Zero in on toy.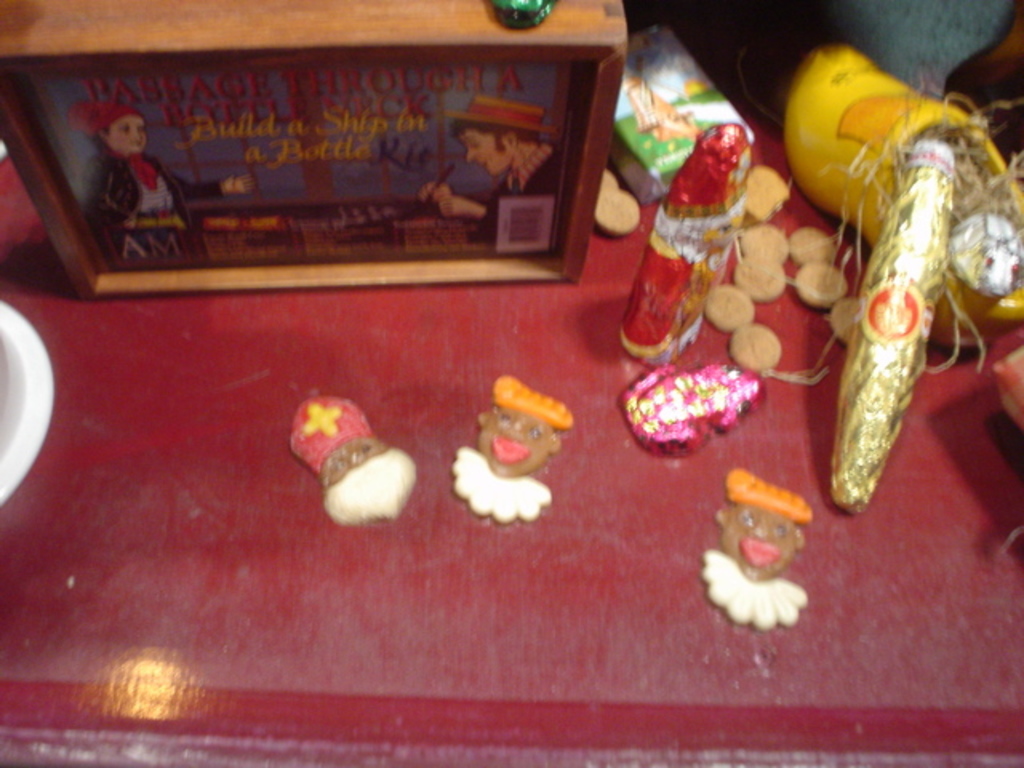
Zeroed in: bbox=(453, 373, 576, 525).
